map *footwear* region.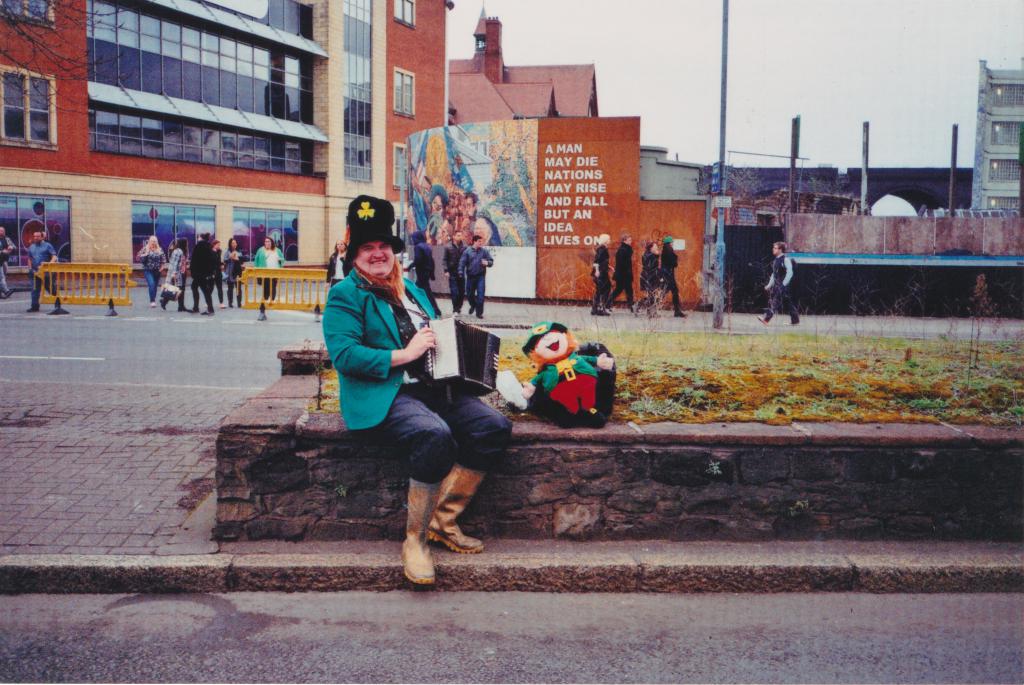
Mapped to (402, 483, 438, 586).
